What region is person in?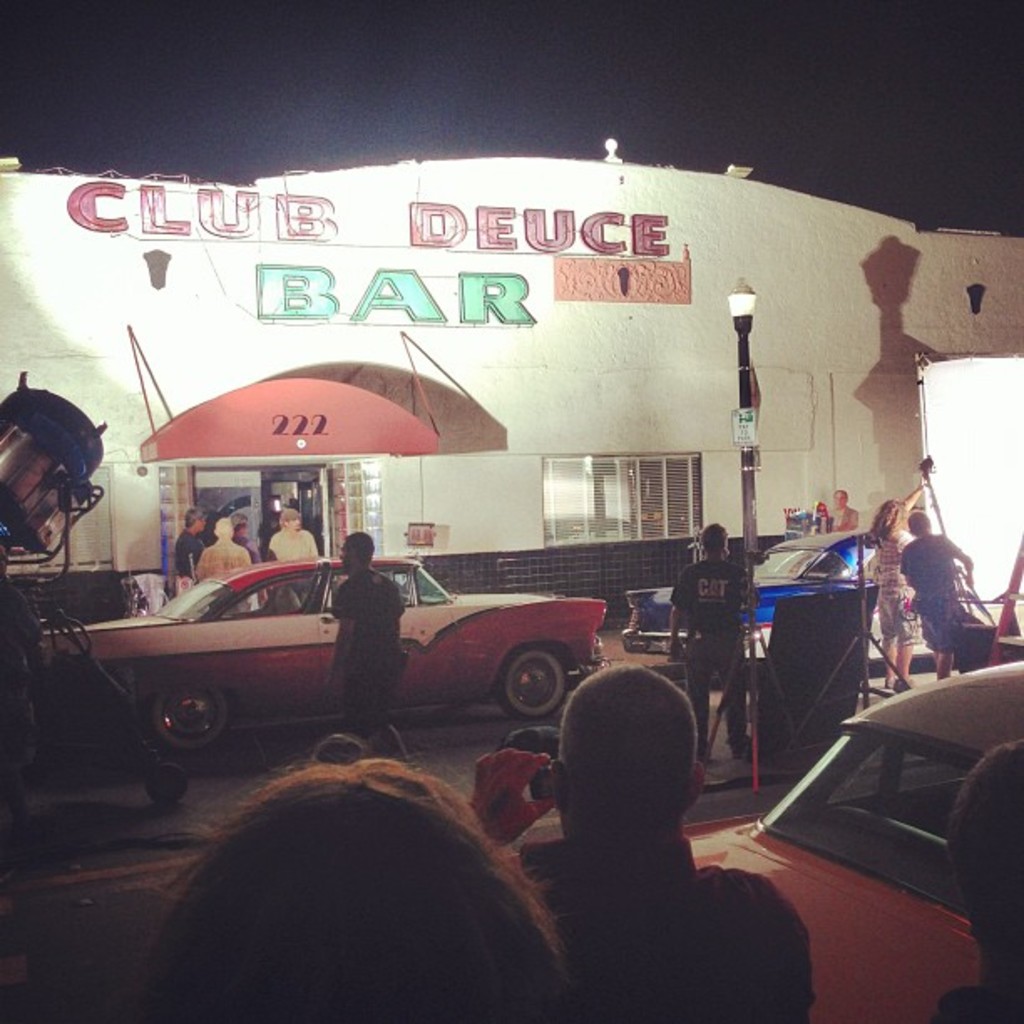
{"x1": 266, "y1": 505, "x2": 320, "y2": 611}.
